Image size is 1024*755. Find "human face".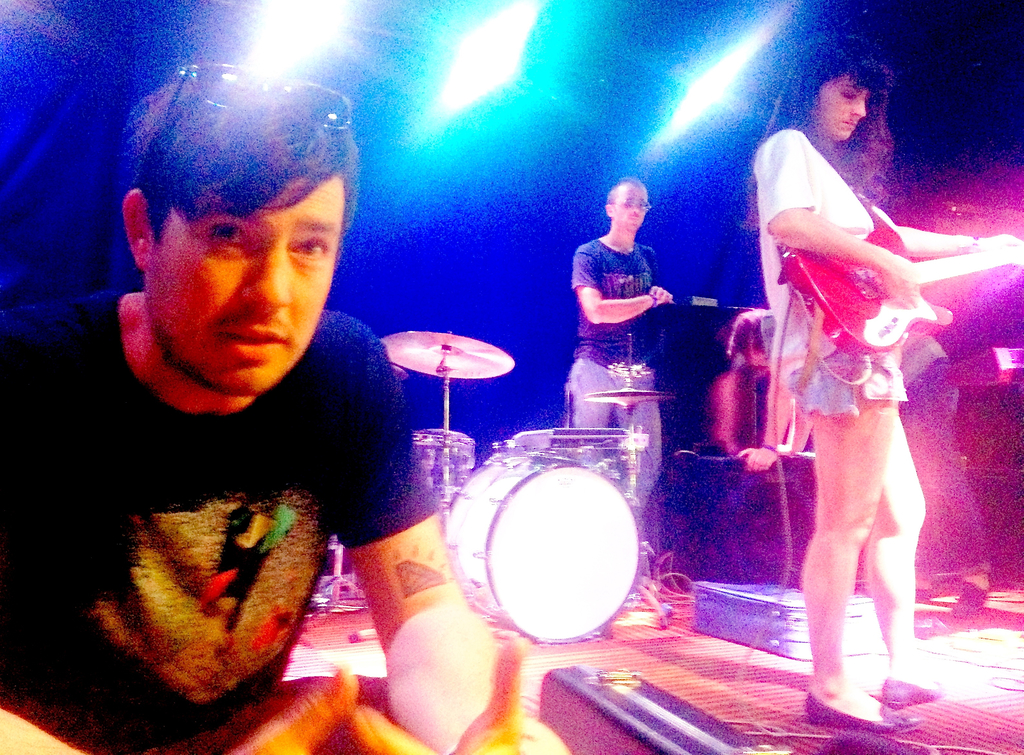
[x1=149, y1=179, x2=346, y2=394].
